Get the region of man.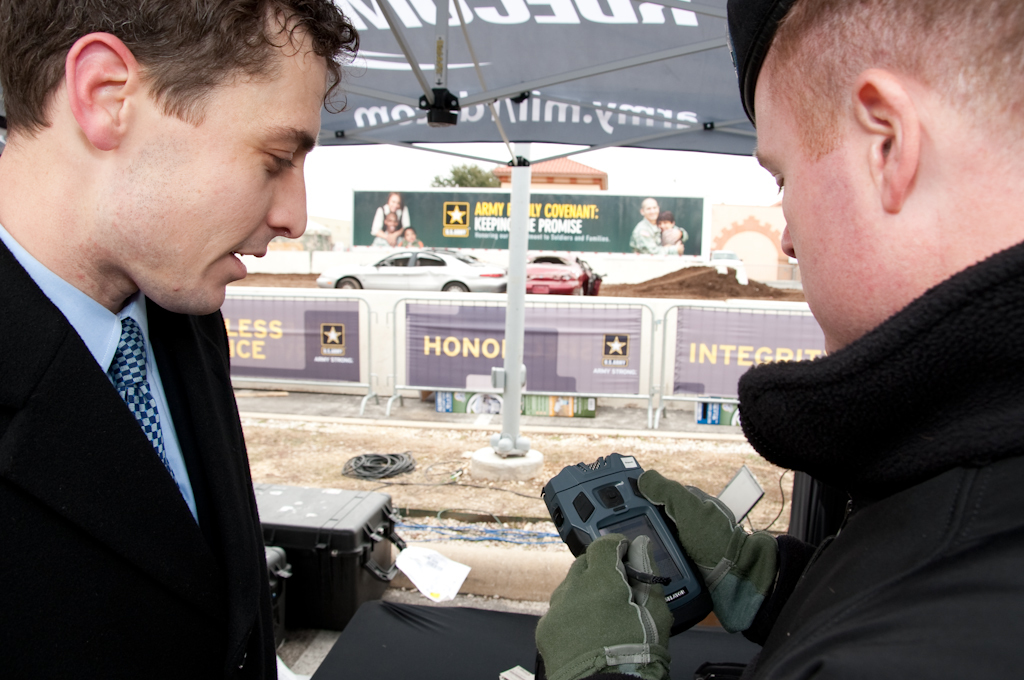
(0, 0, 336, 679).
